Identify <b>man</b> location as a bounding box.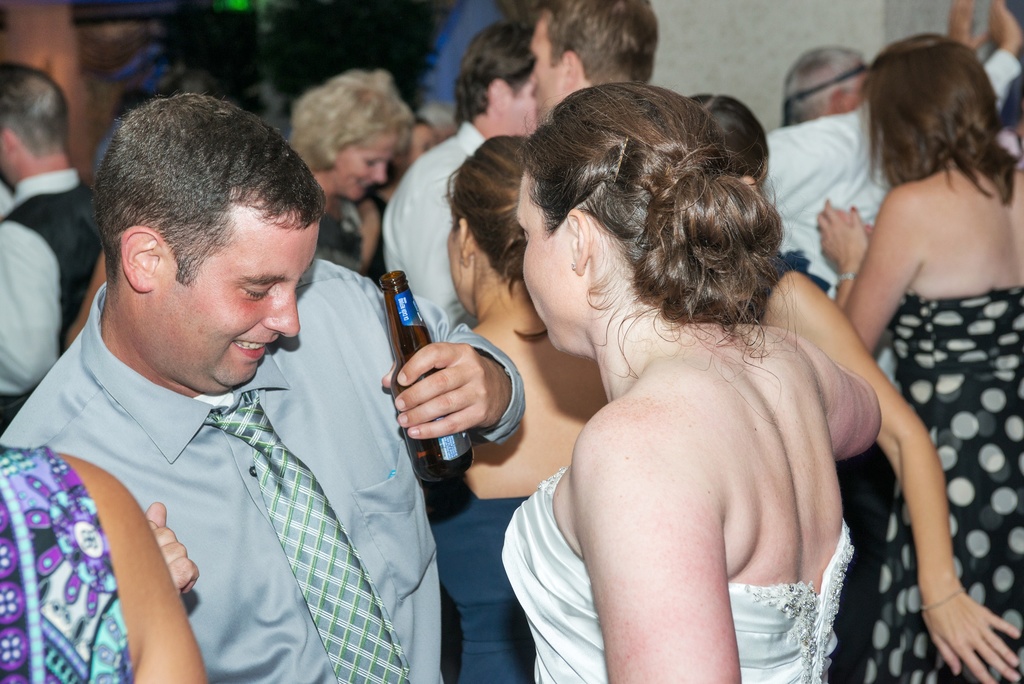
bbox=[0, 93, 535, 683].
